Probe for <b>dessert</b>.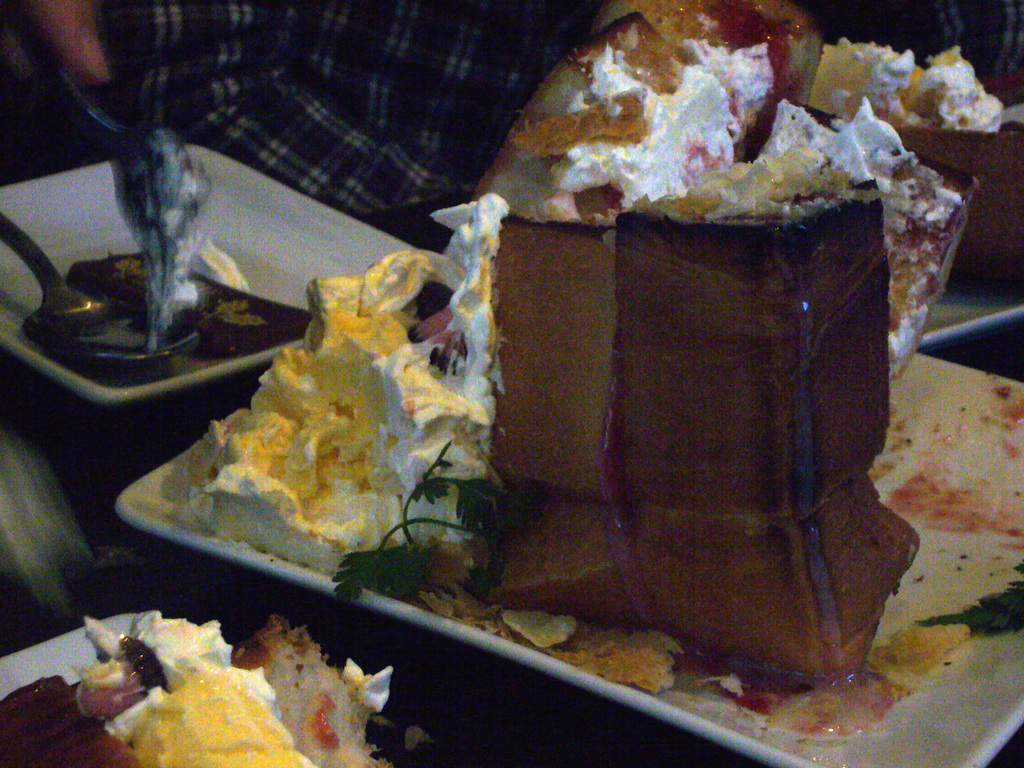
Probe result: left=83, top=118, right=948, bottom=716.
